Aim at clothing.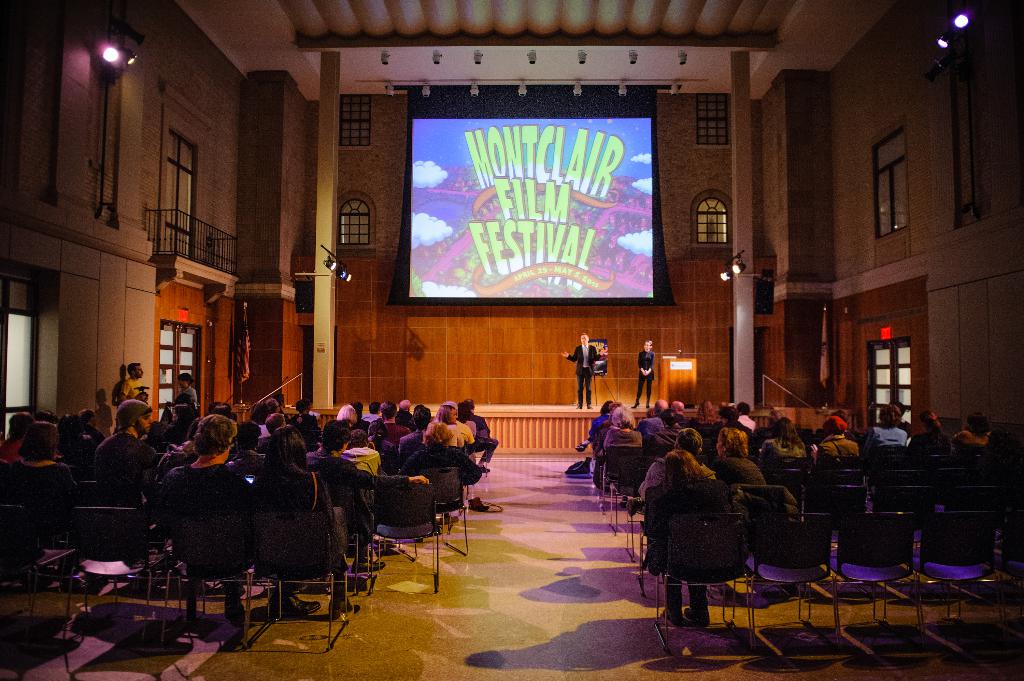
Aimed at <region>588, 412, 614, 447</region>.
